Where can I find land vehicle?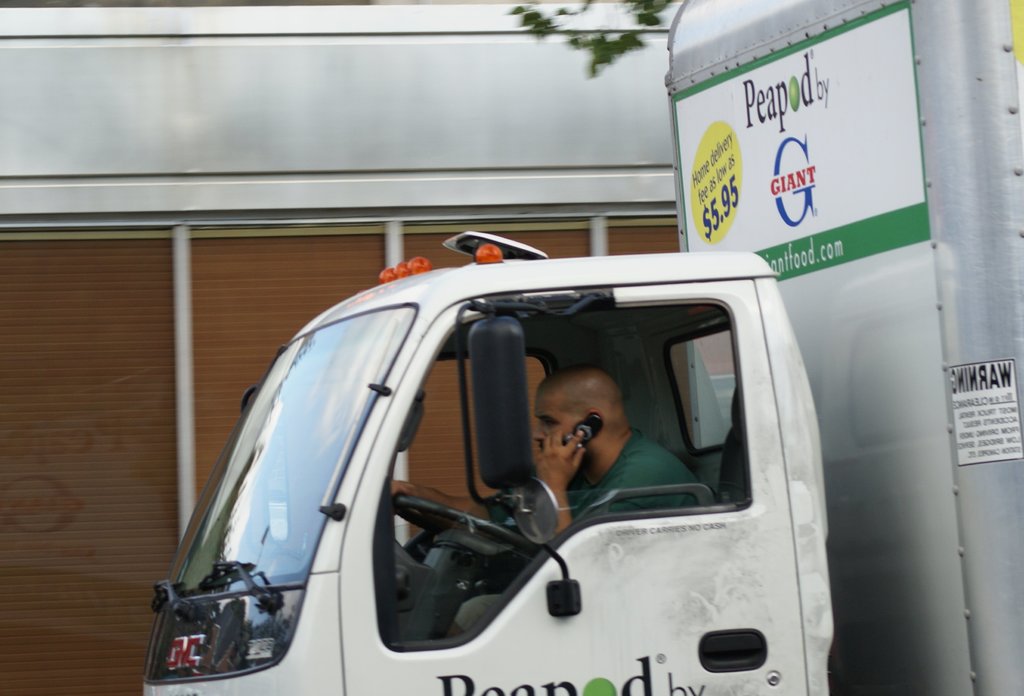
You can find it at (136,0,1023,695).
